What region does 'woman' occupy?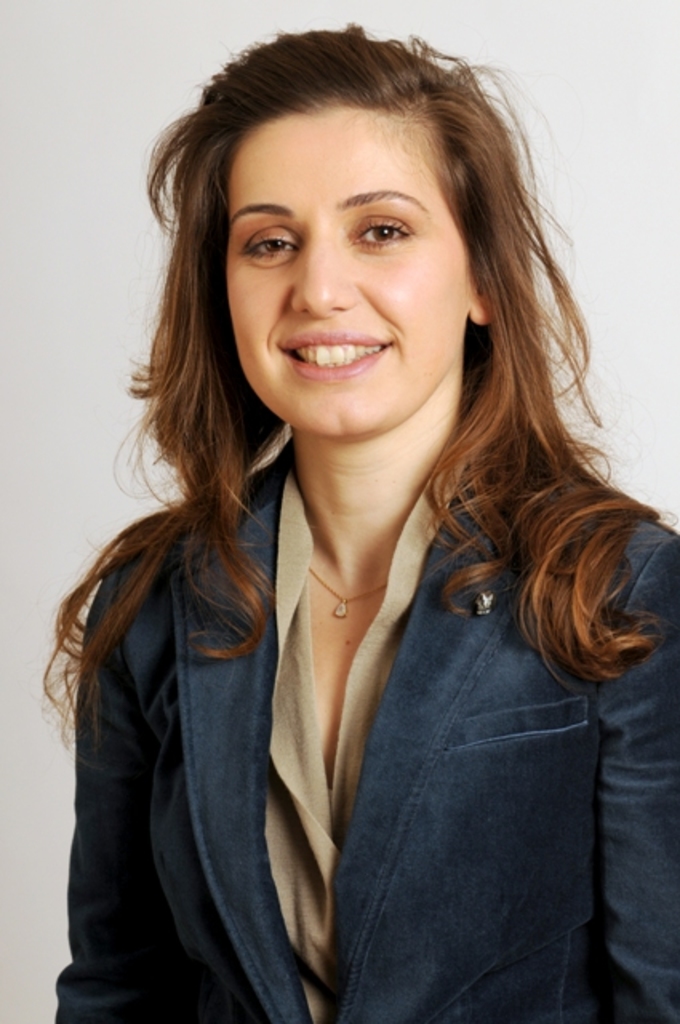
box=[40, 29, 679, 998].
